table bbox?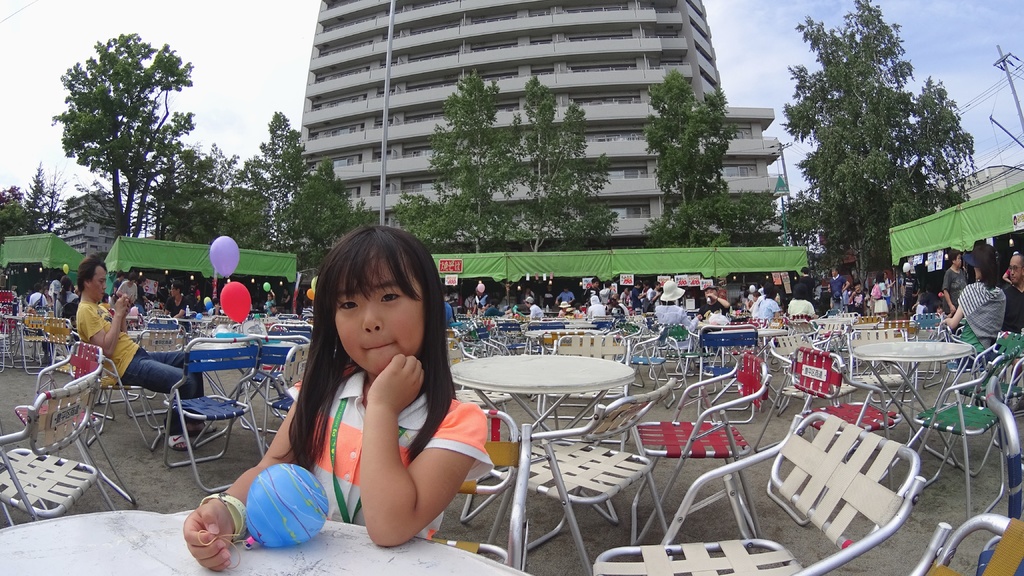
left=188, top=324, right=286, bottom=355
